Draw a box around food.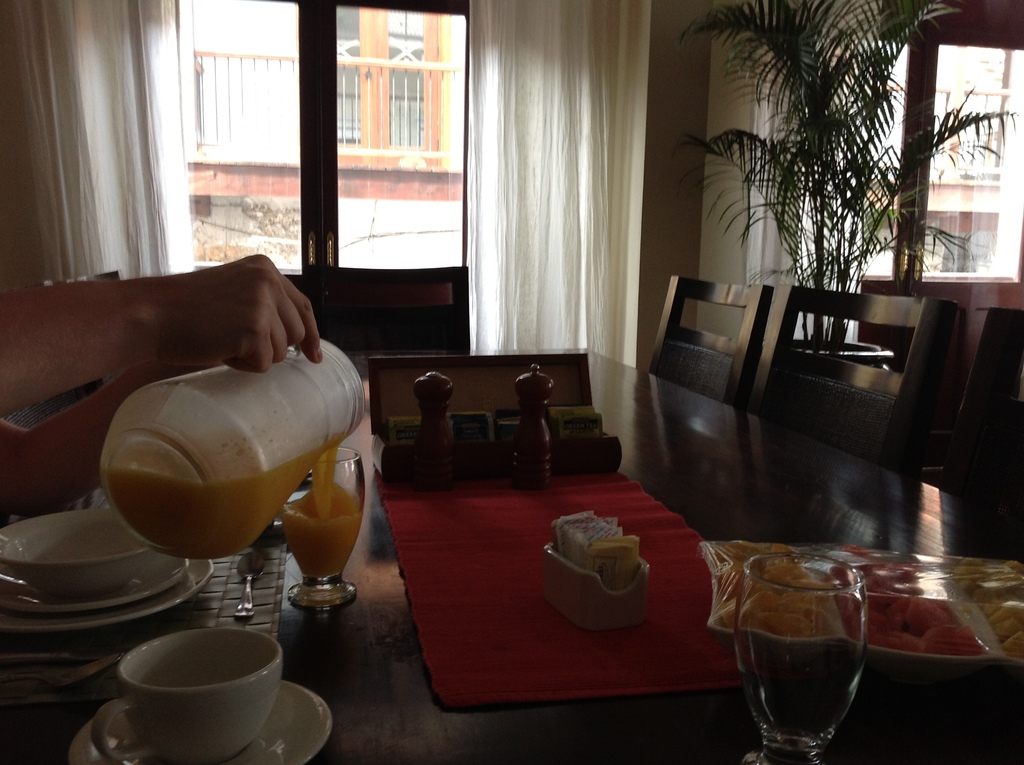
550,515,655,615.
